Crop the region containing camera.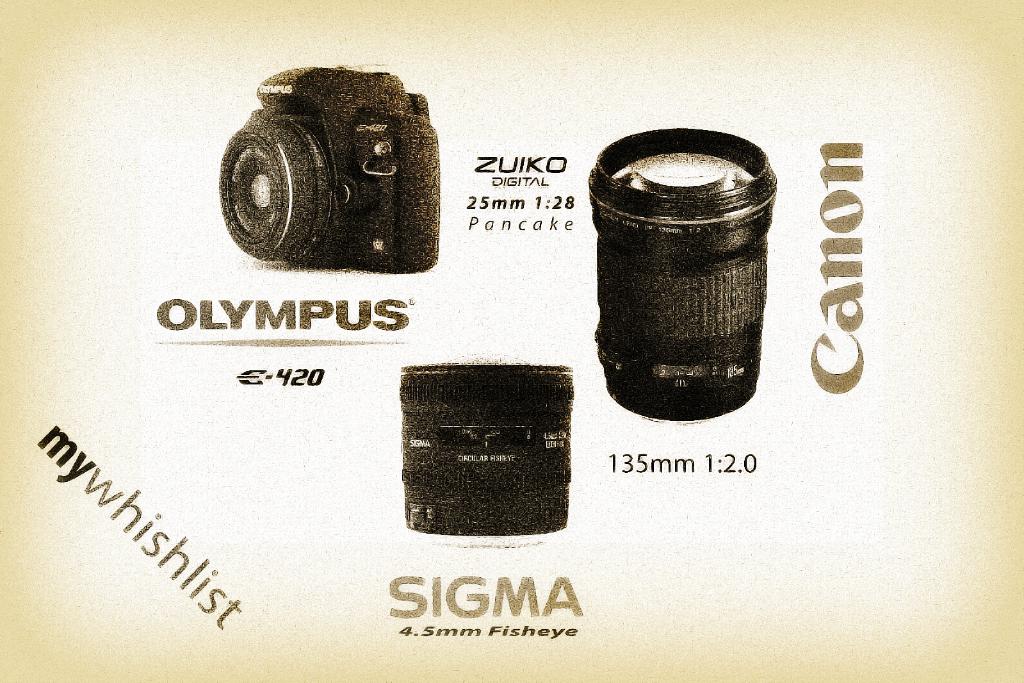
Crop region: {"left": 223, "top": 58, "right": 453, "bottom": 276}.
